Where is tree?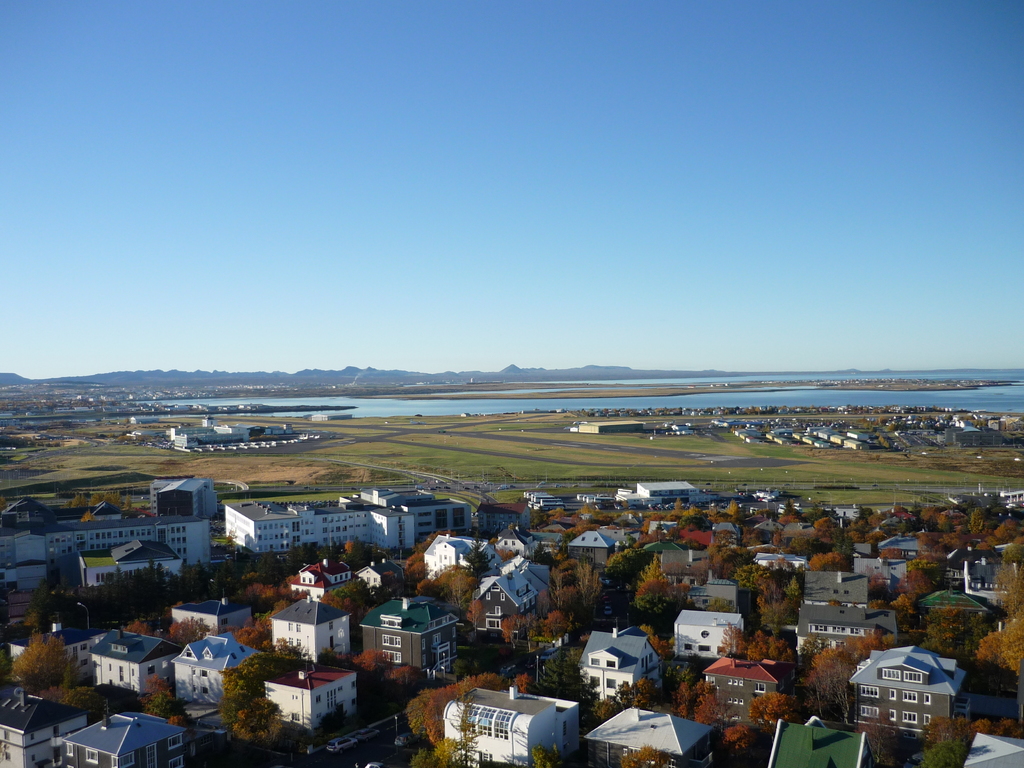
[248, 581, 273, 610].
